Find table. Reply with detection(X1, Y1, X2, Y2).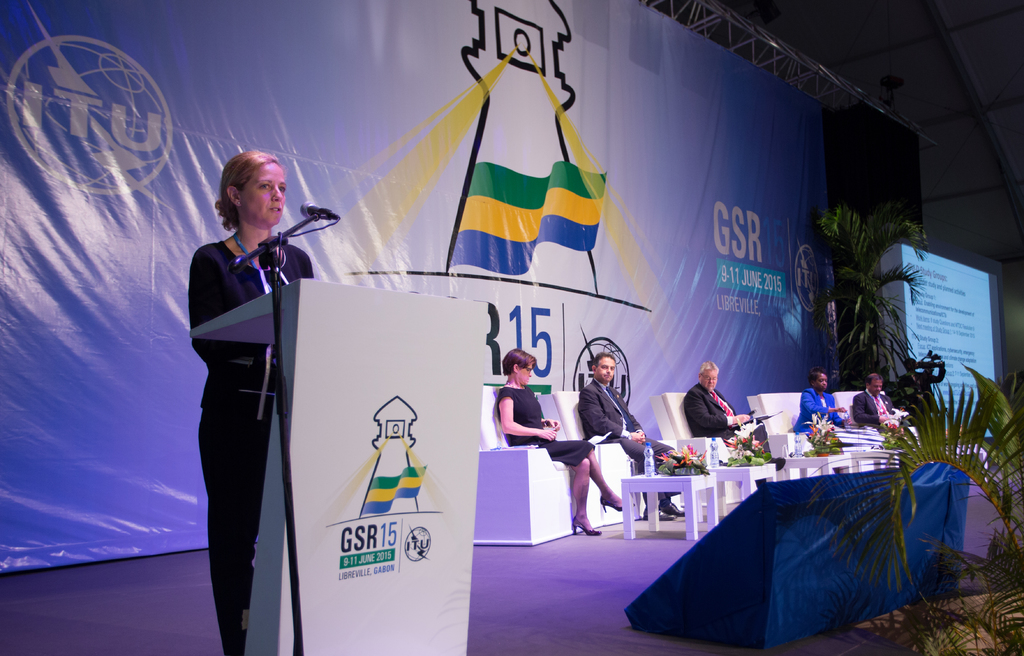
detection(620, 467, 724, 544).
